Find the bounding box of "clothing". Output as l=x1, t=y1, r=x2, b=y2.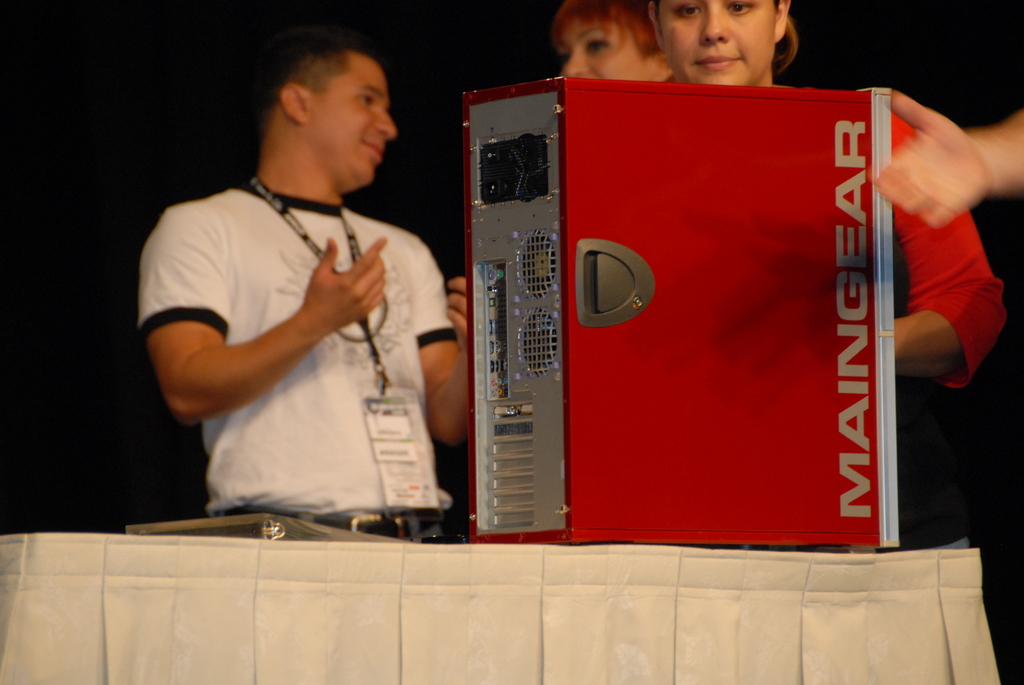
l=890, t=115, r=1007, b=391.
